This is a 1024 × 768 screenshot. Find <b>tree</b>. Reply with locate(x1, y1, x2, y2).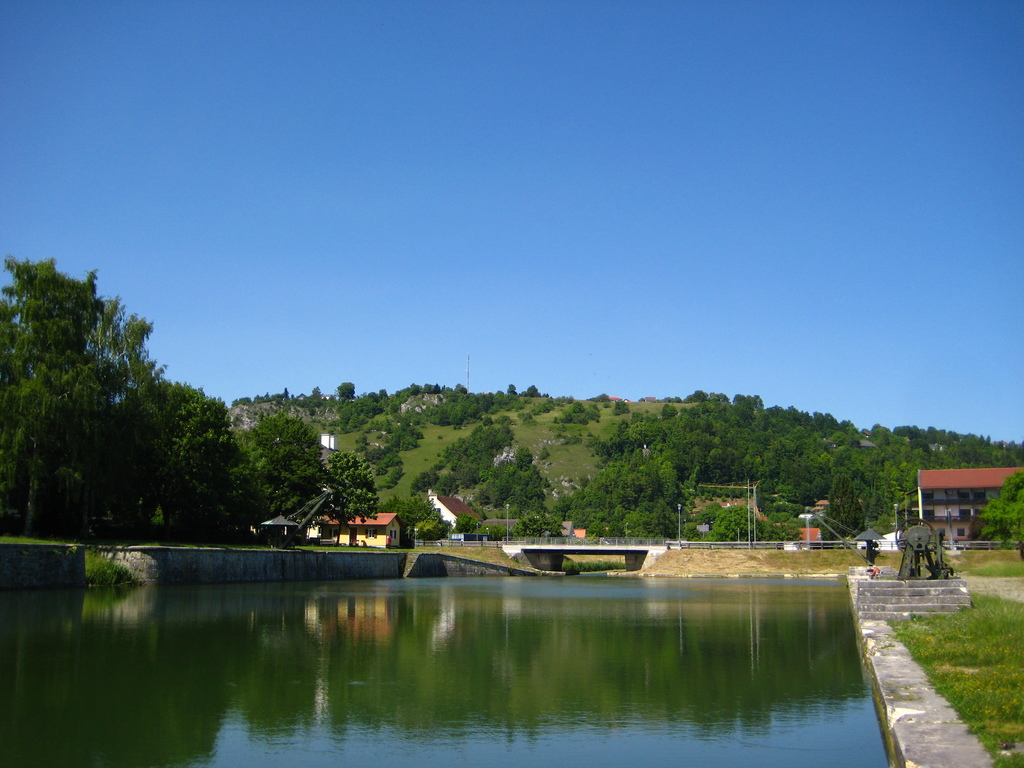
locate(606, 395, 631, 416).
